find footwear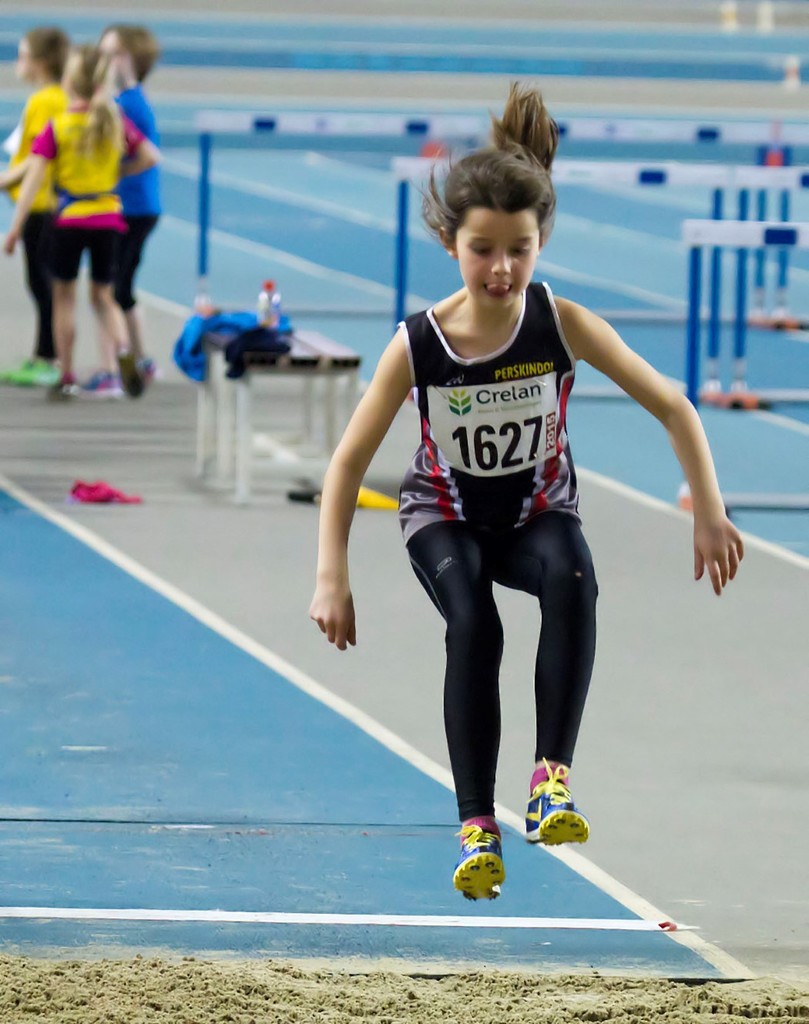
(x1=20, y1=357, x2=62, y2=386)
